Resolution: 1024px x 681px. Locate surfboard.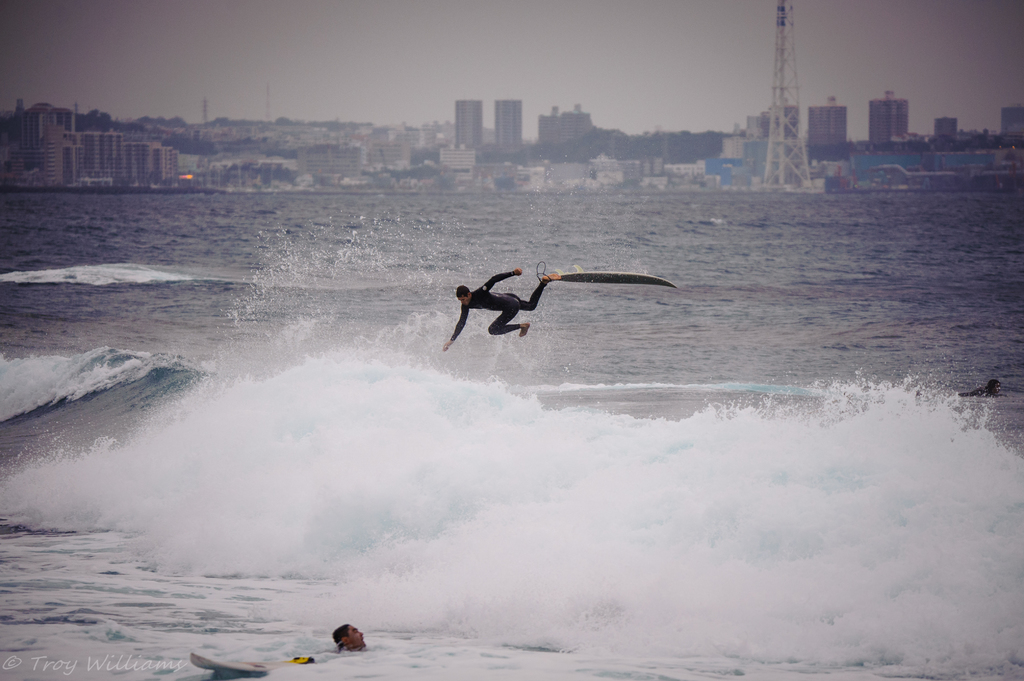
[x1=189, y1=653, x2=324, y2=675].
